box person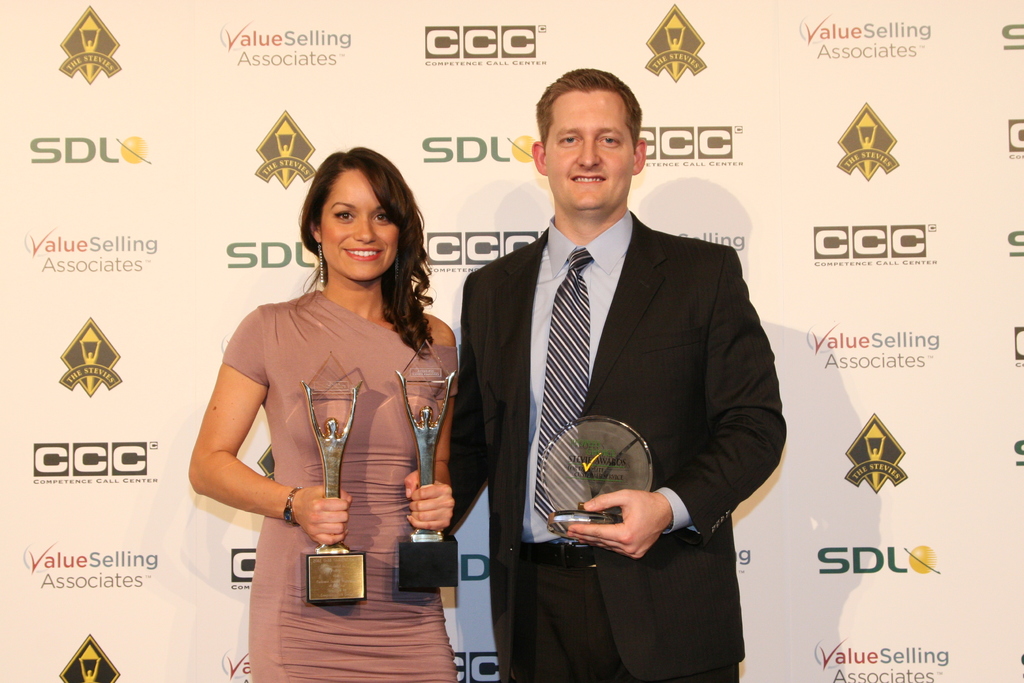
[x1=437, y1=69, x2=772, y2=679]
